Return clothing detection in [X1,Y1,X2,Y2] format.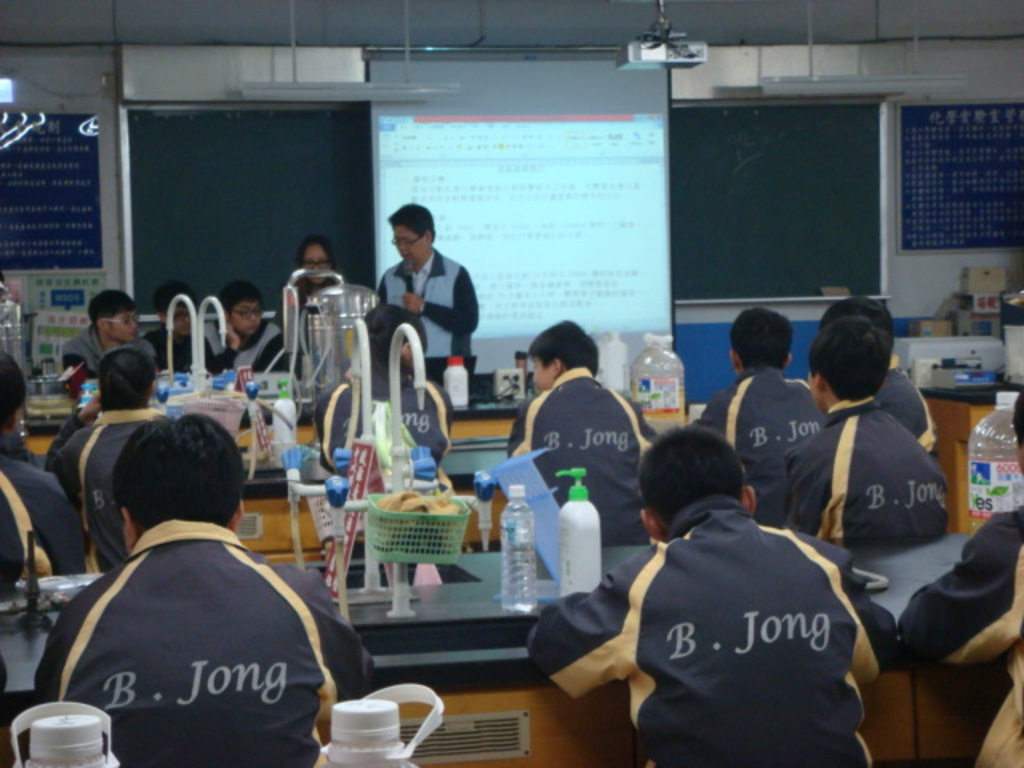
[0,426,90,584].
